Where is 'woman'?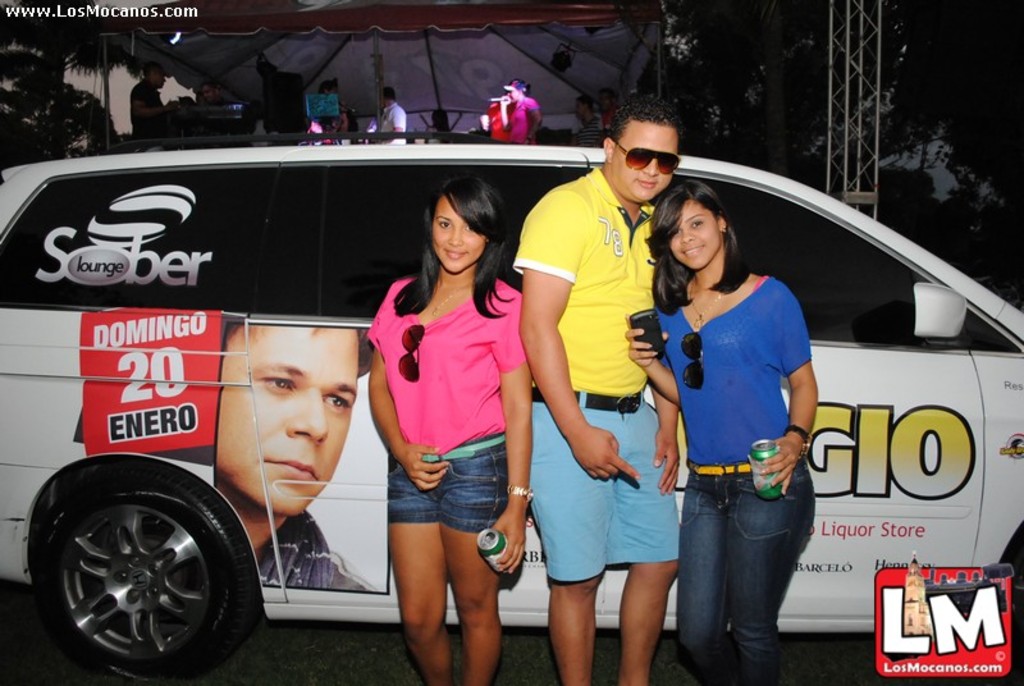
(left=645, top=168, right=828, bottom=680).
